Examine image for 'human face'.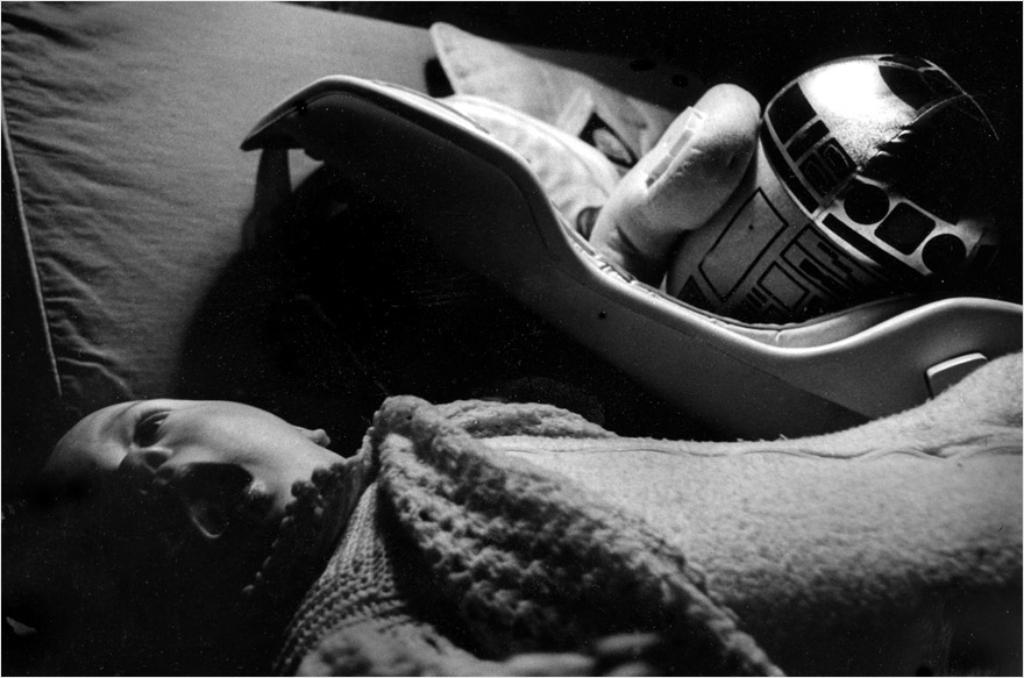
Examination result: 45/387/314/609.
